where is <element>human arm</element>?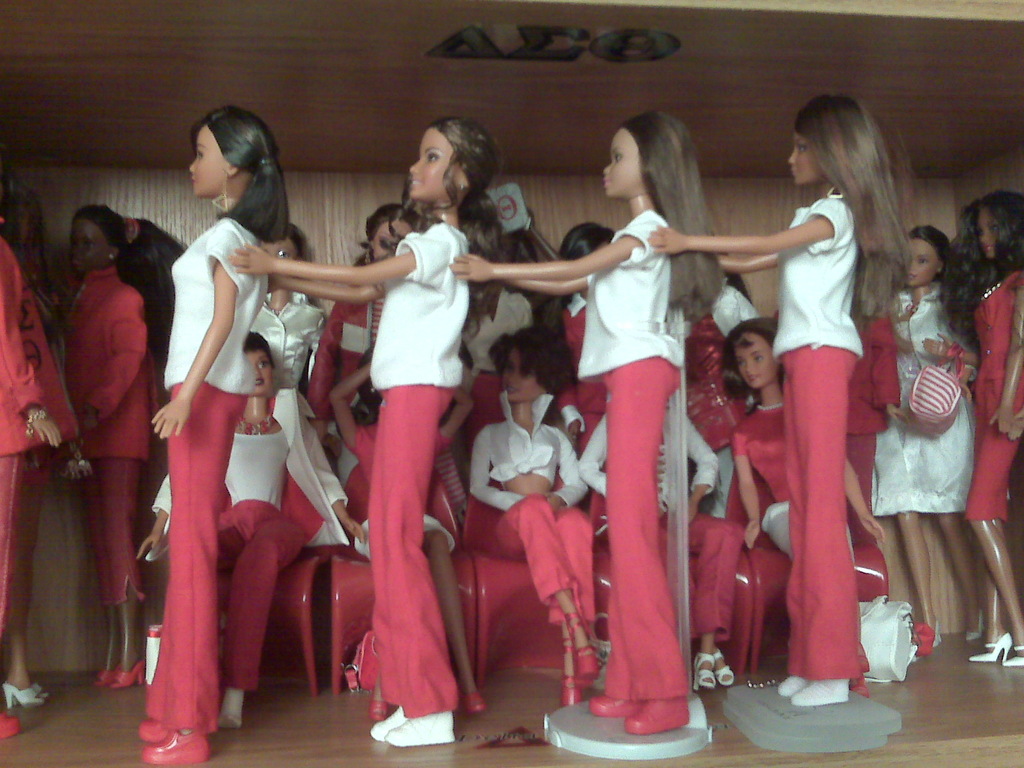
516:202:570:274.
